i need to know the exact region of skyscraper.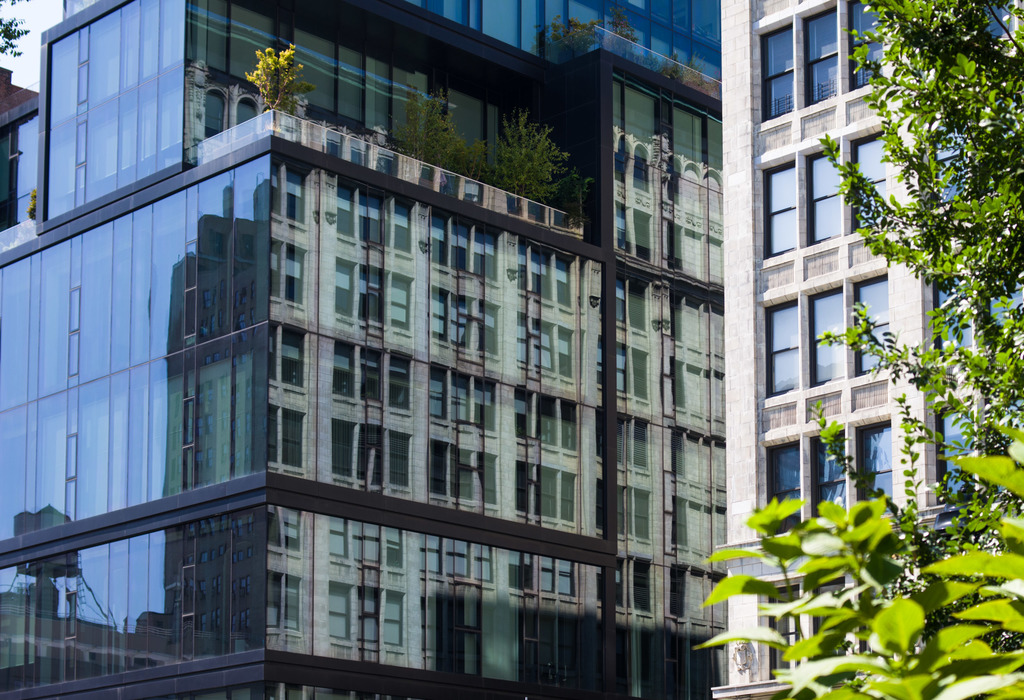
Region: detection(0, 0, 723, 699).
